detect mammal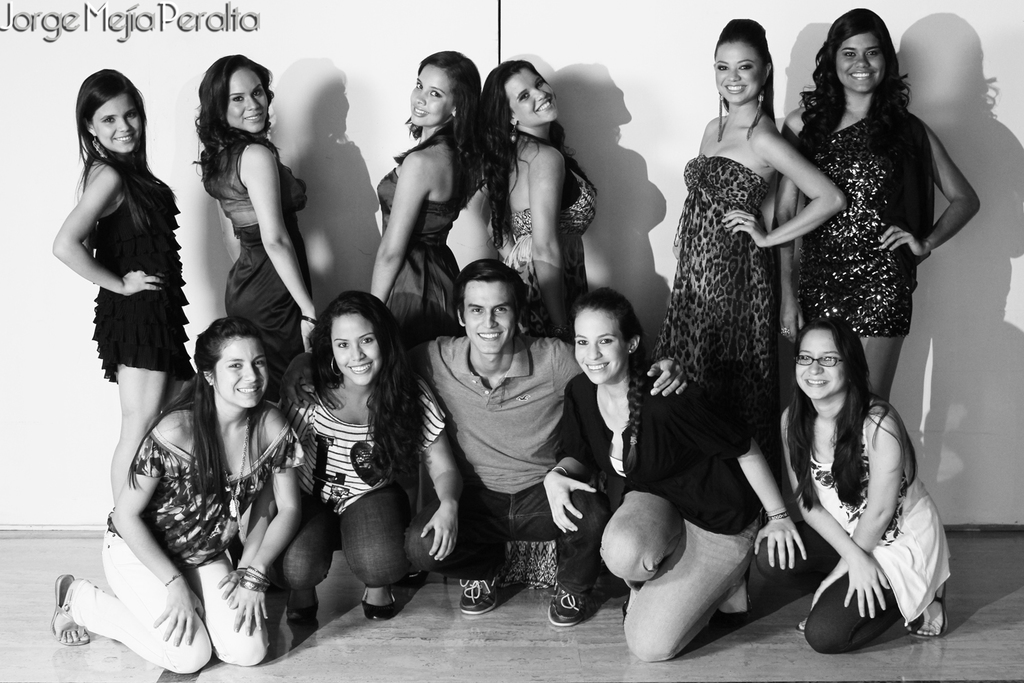
left=49, top=65, right=182, bottom=504
